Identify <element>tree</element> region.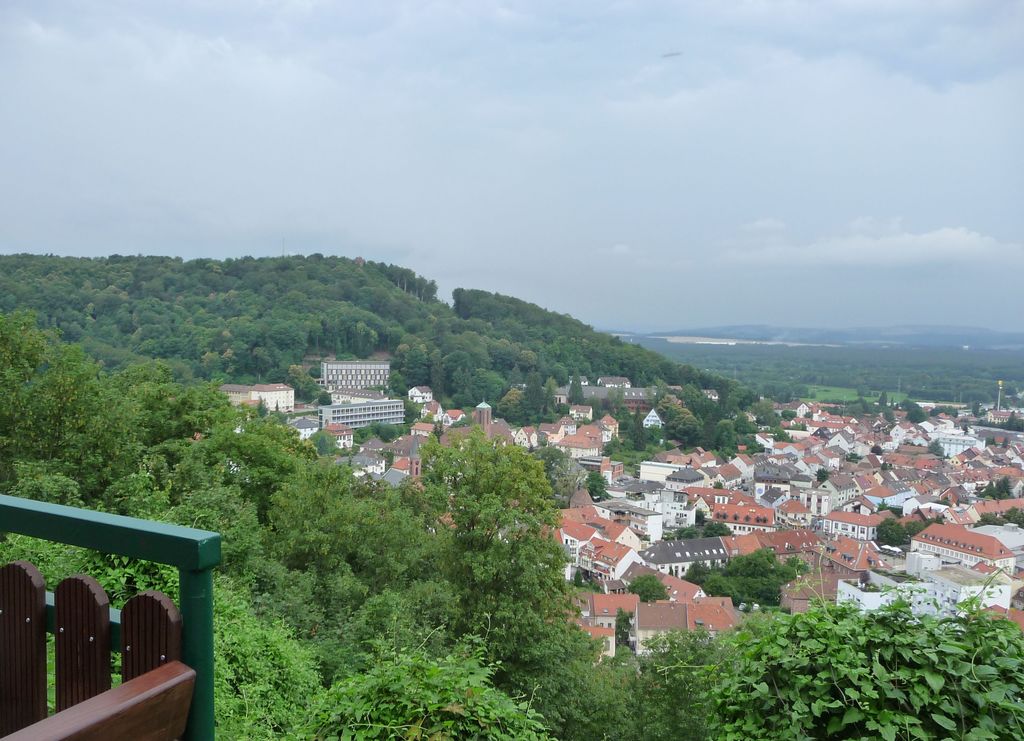
Region: box=[719, 420, 738, 453].
